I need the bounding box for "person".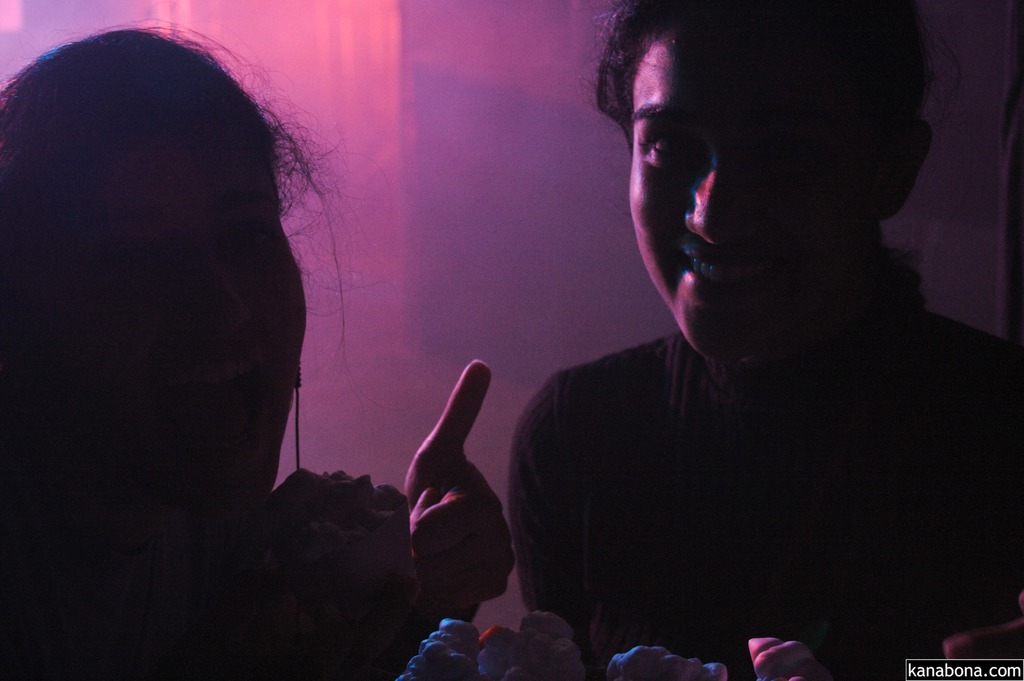
Here it is: {"x1": 460, "y1": 1, "x2": 997, "y2": 671}.
